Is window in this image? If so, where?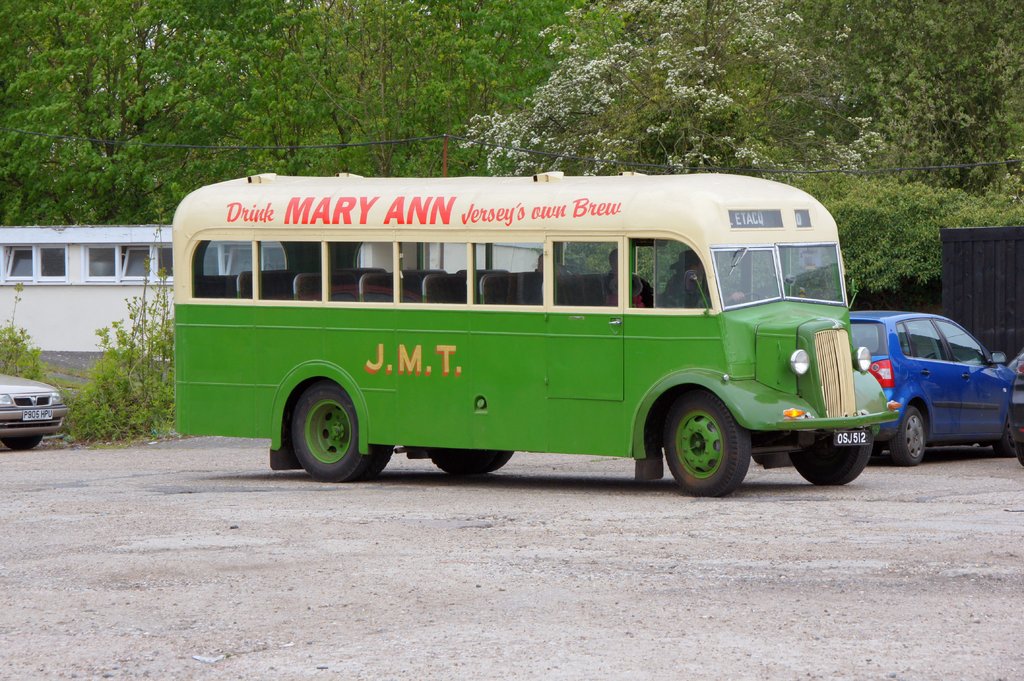
Yes, at left=5, top=246, right=34, bottom=280.
